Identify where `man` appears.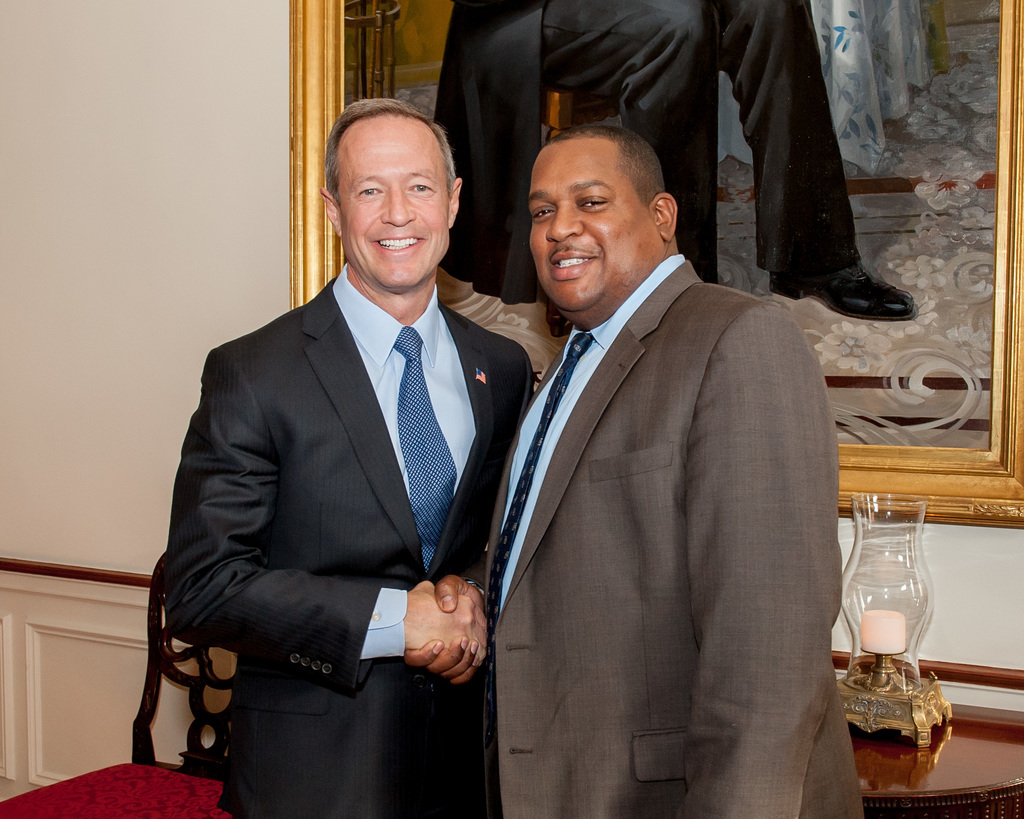
Appears at locate(434, 0, 918, 330).
